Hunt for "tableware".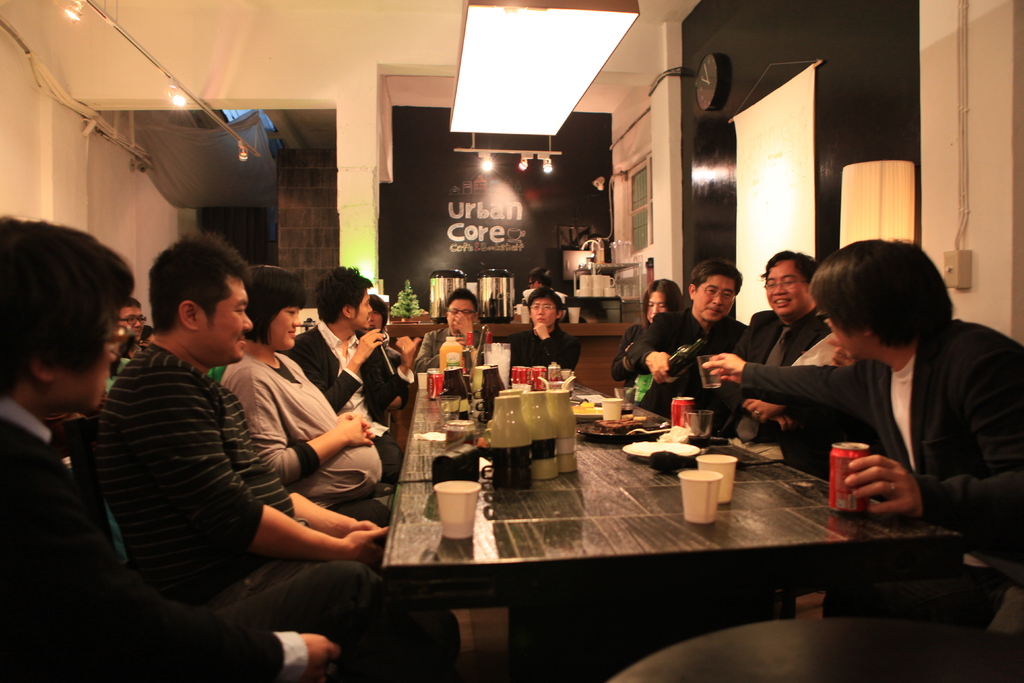
Hunted down at 700/454/739/502.
